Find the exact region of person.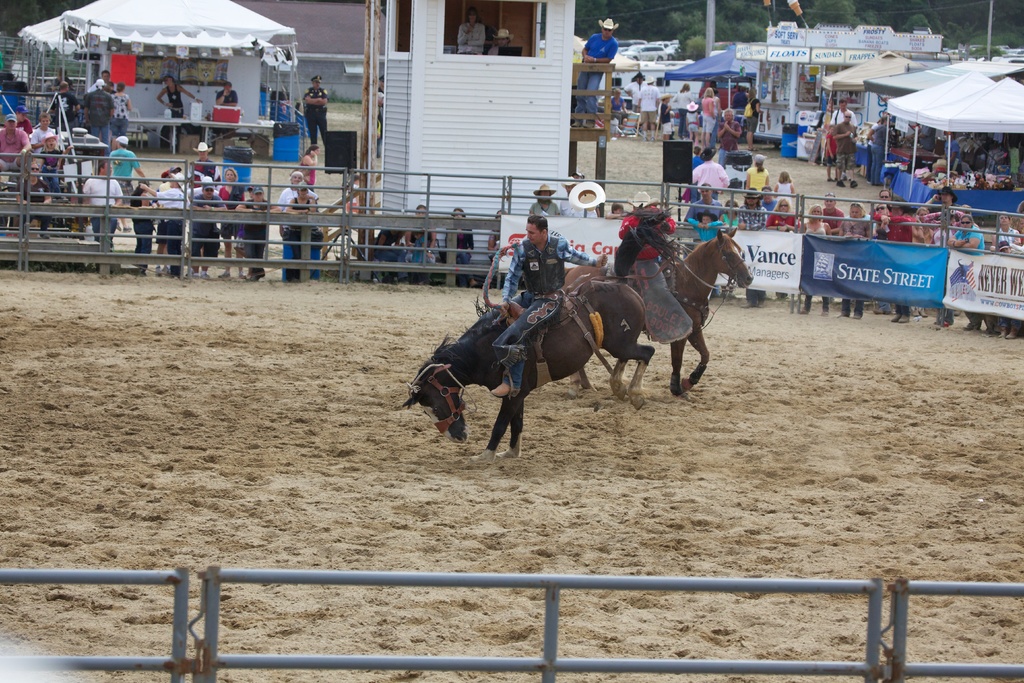
Exact region: 605/202/630/218.
